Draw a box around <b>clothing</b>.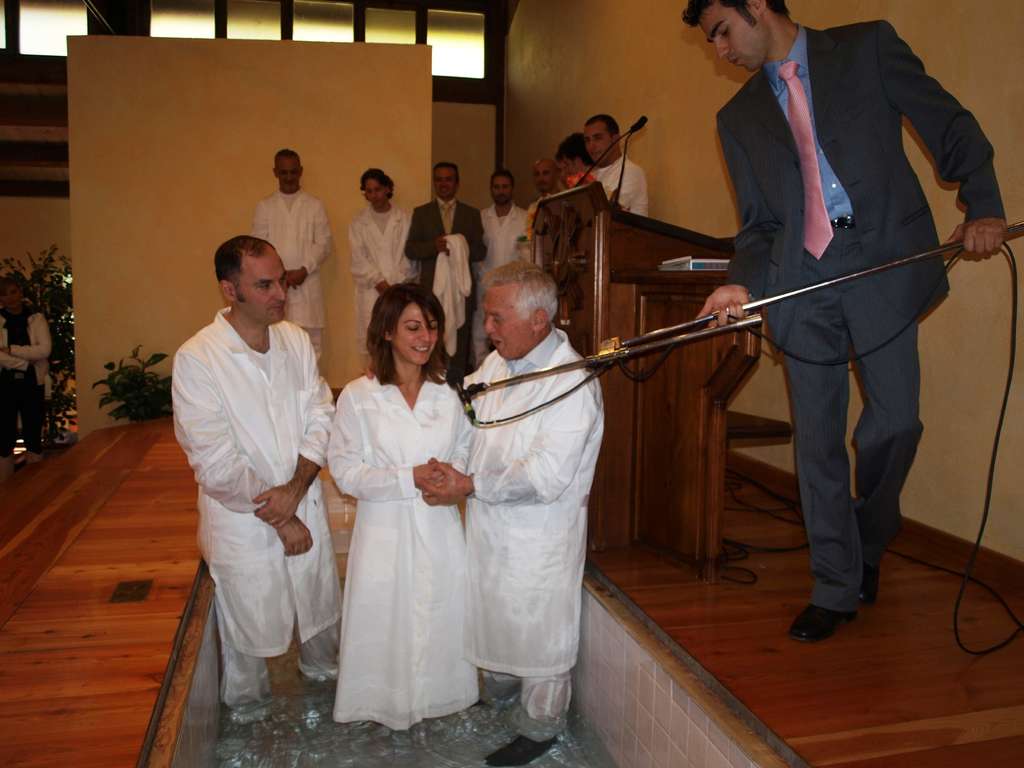
164:252:334:710.
